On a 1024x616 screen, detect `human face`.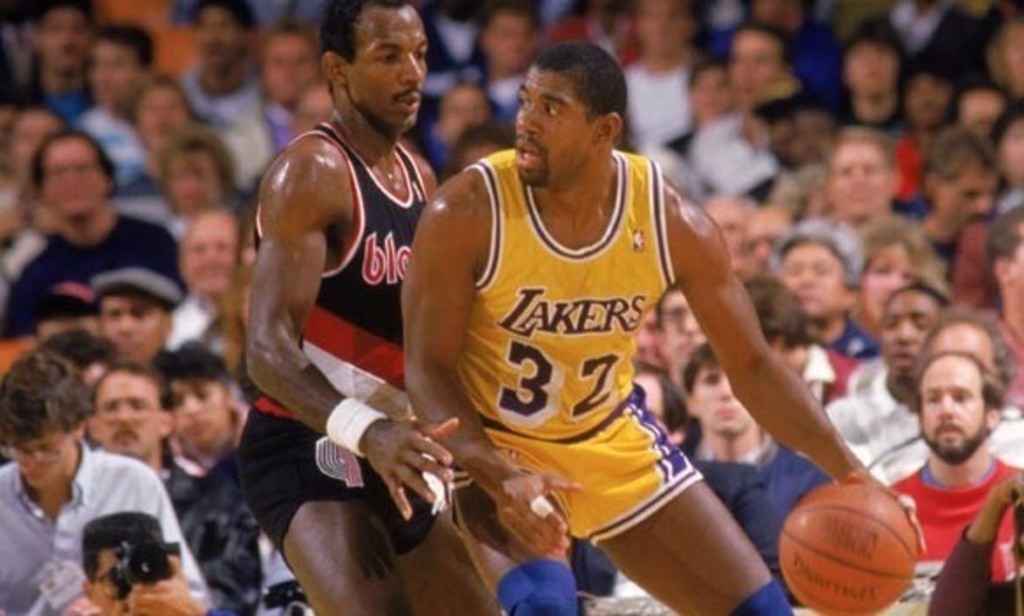
165, 378, 232, 451.
